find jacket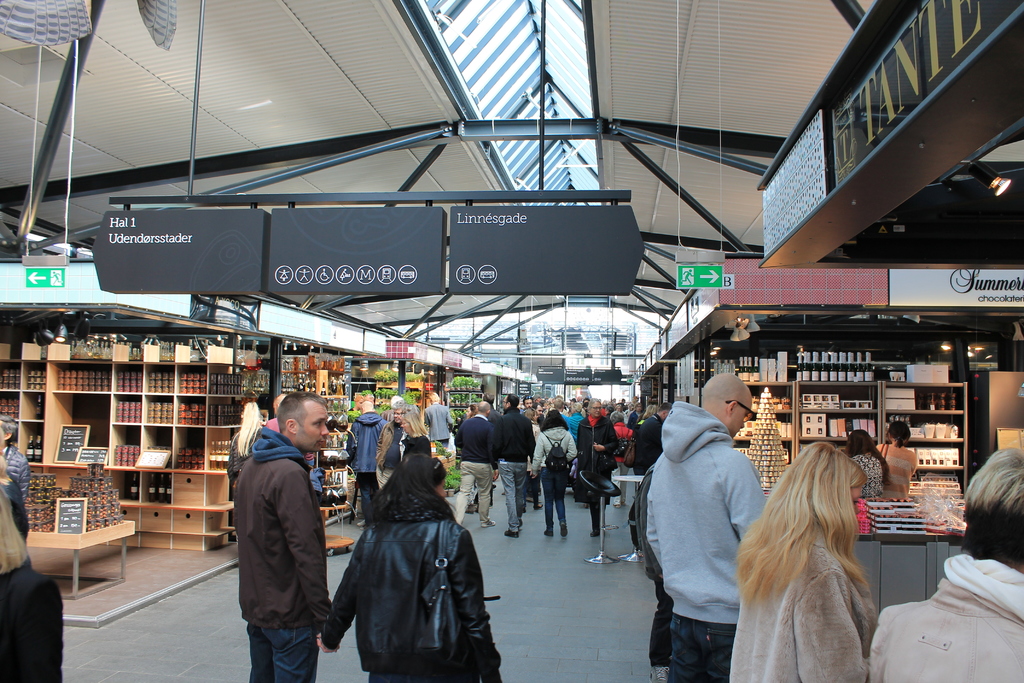
[x1=644, y1=396, x2=767, y2=625]
